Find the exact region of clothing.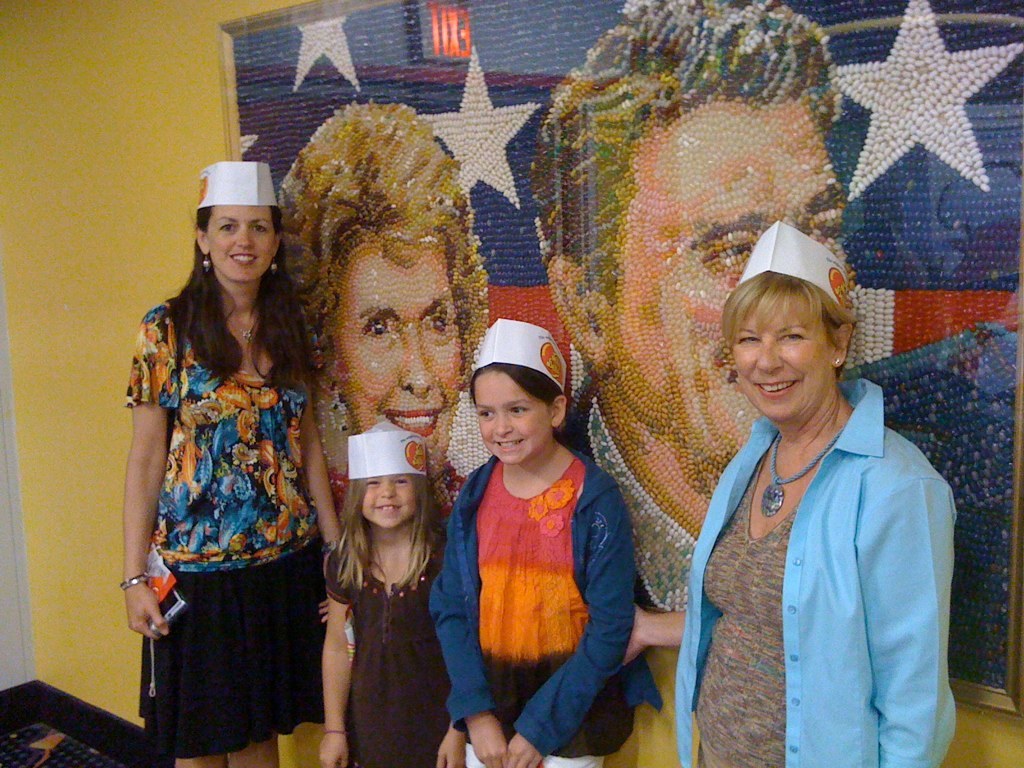
Exact region: bbox(328, 523, 453, 767).
